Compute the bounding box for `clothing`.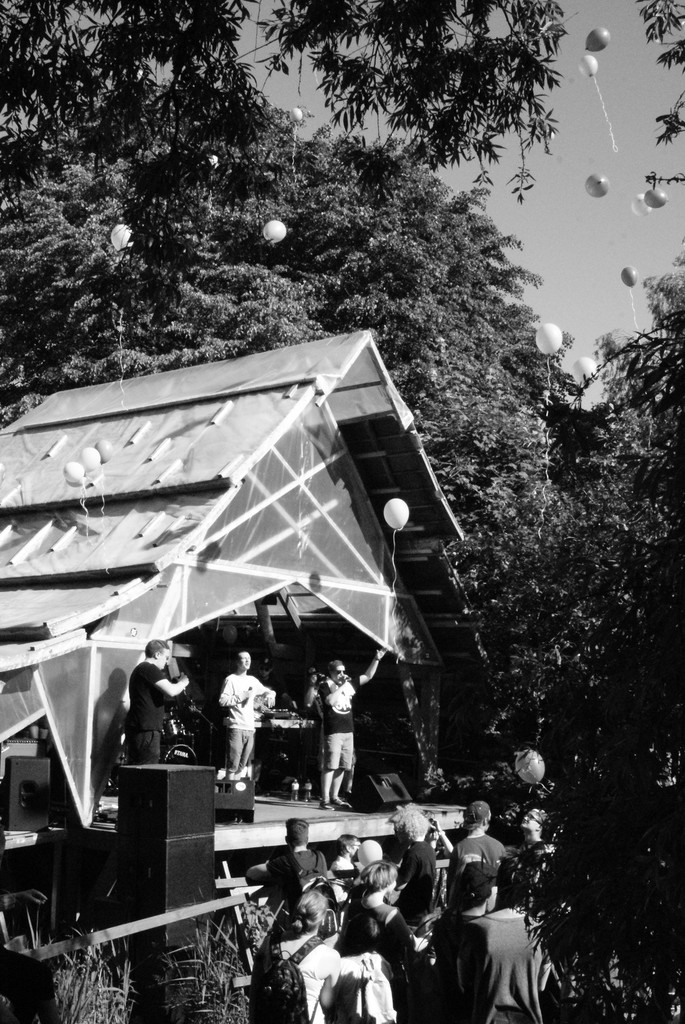
box(445, 828, 513, 906).
